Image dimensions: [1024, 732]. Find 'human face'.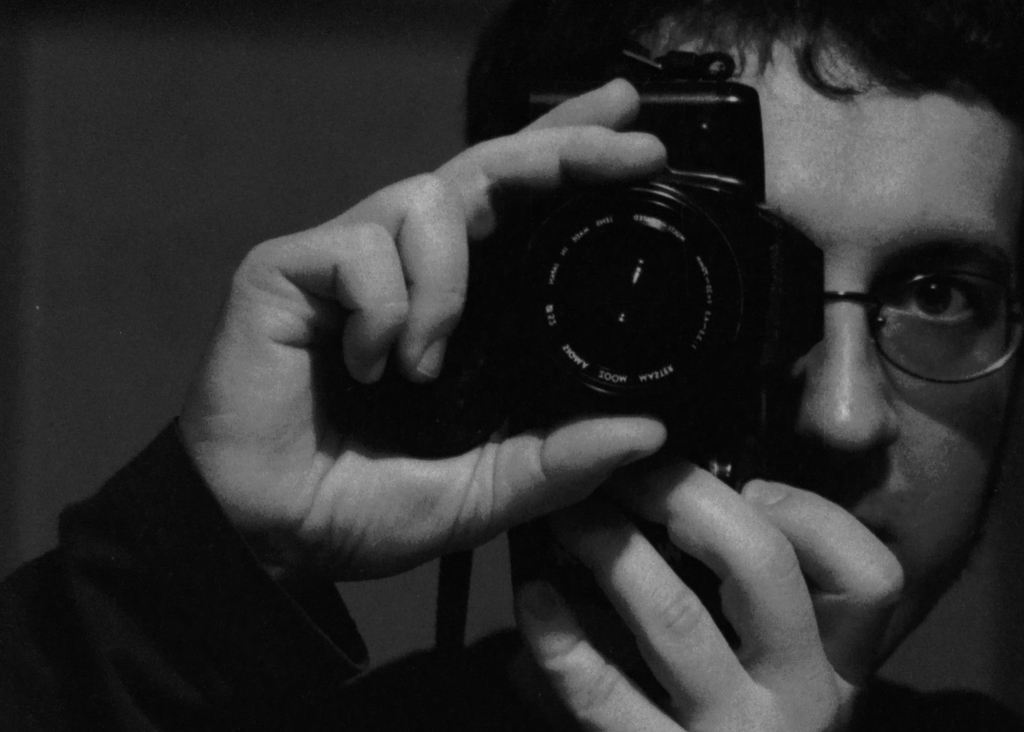
479, 16, 1009, 678.
